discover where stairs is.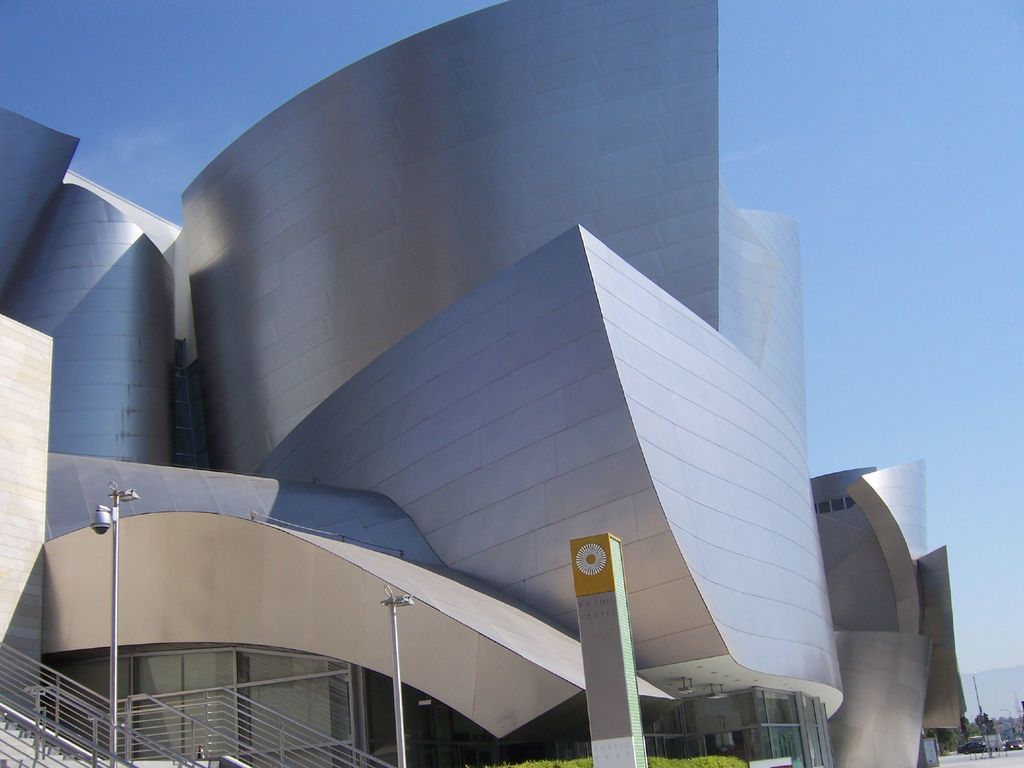
Discovered at locate(0, 710, 255, 767).
